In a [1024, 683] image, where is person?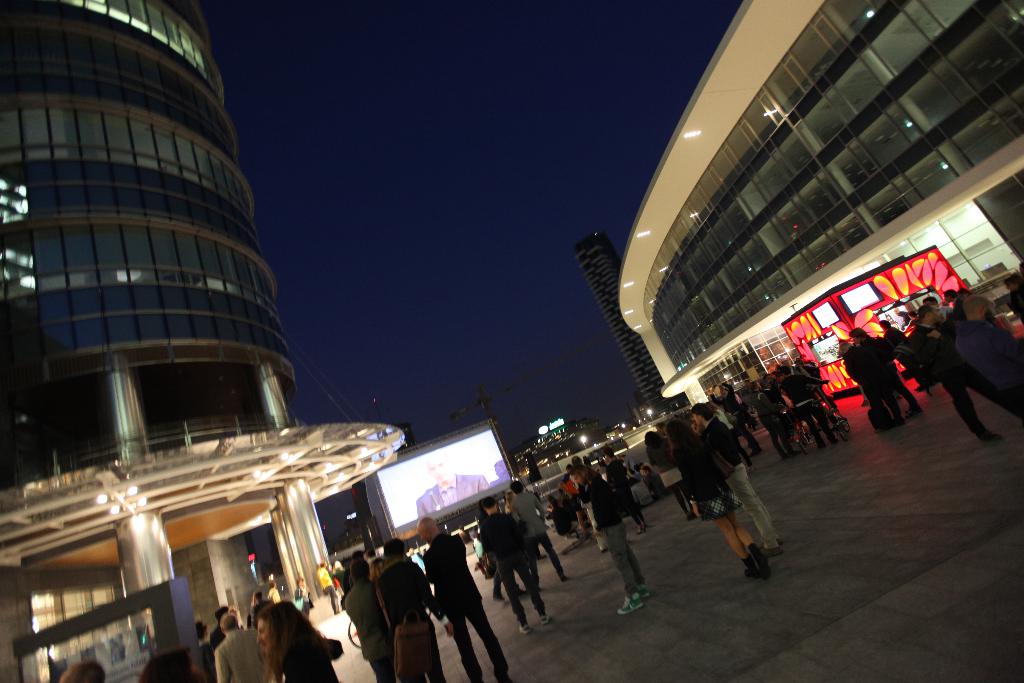
{"x1": 687, "y1": 403, "x2": 778, "y2": 590}.
